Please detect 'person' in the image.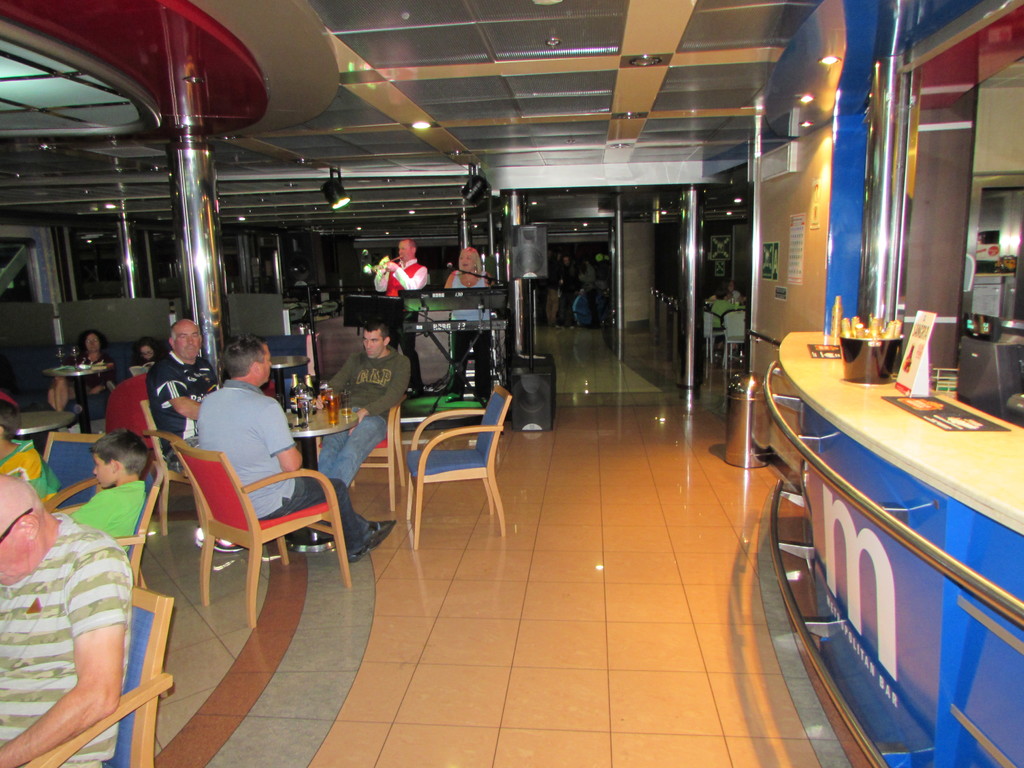
52:427:156:572.
